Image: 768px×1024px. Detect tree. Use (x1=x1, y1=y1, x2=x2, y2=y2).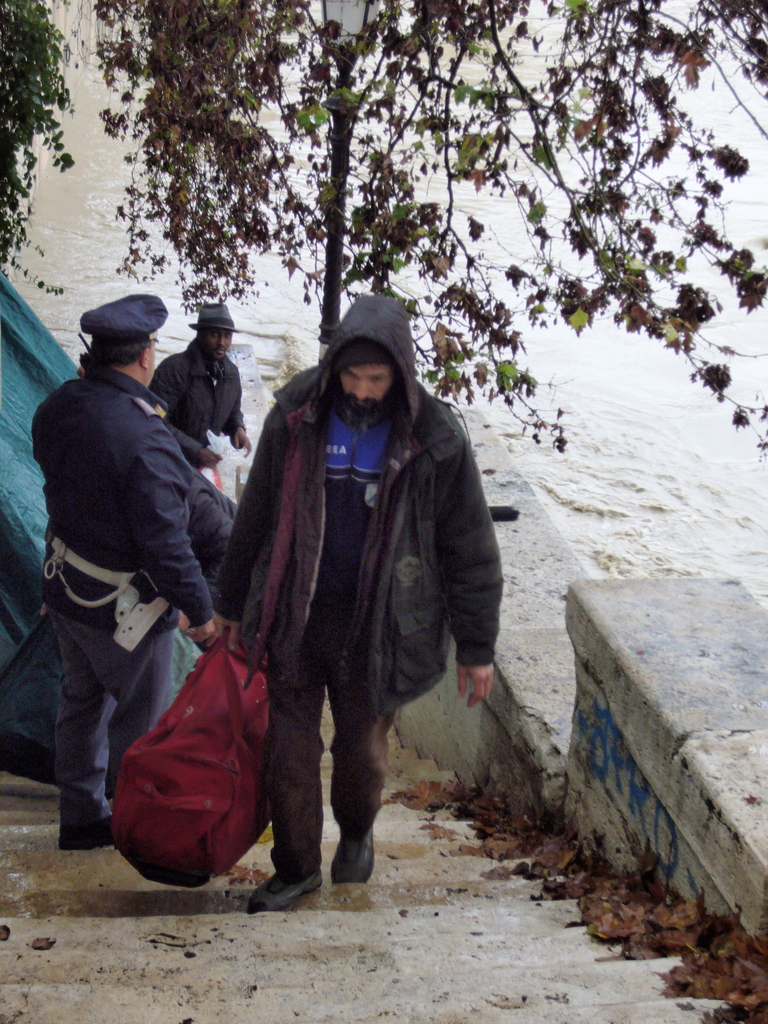
(x1=88, y1=0, x2=767, y2=371).
